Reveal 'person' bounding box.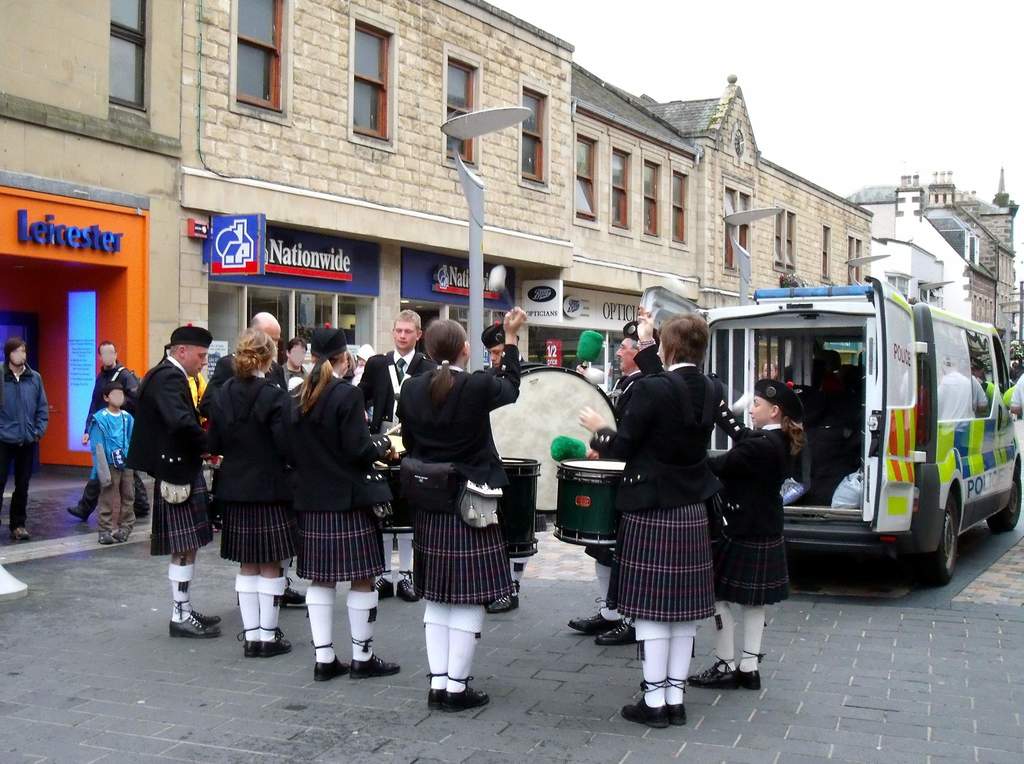
Revealed: 86/379/132/545.
